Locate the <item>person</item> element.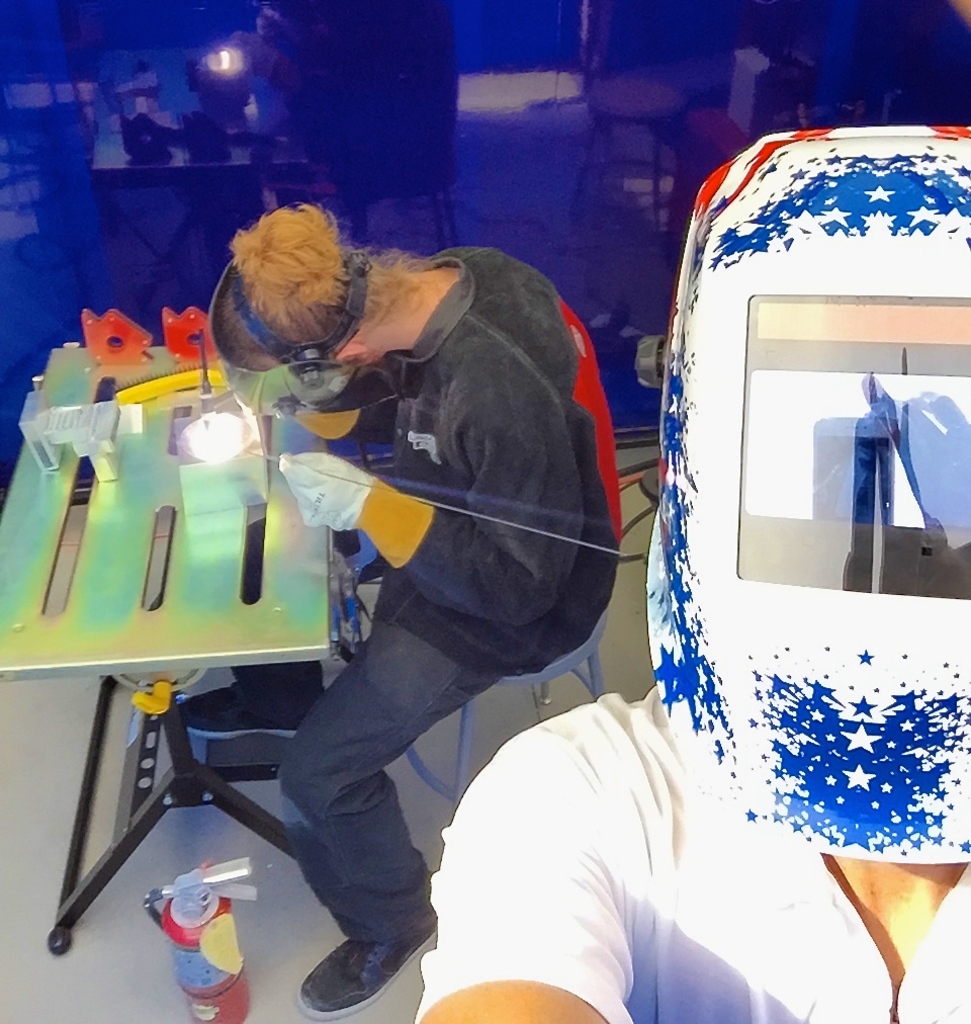
Element bbox: rect(413, 129, 970, 1023).
